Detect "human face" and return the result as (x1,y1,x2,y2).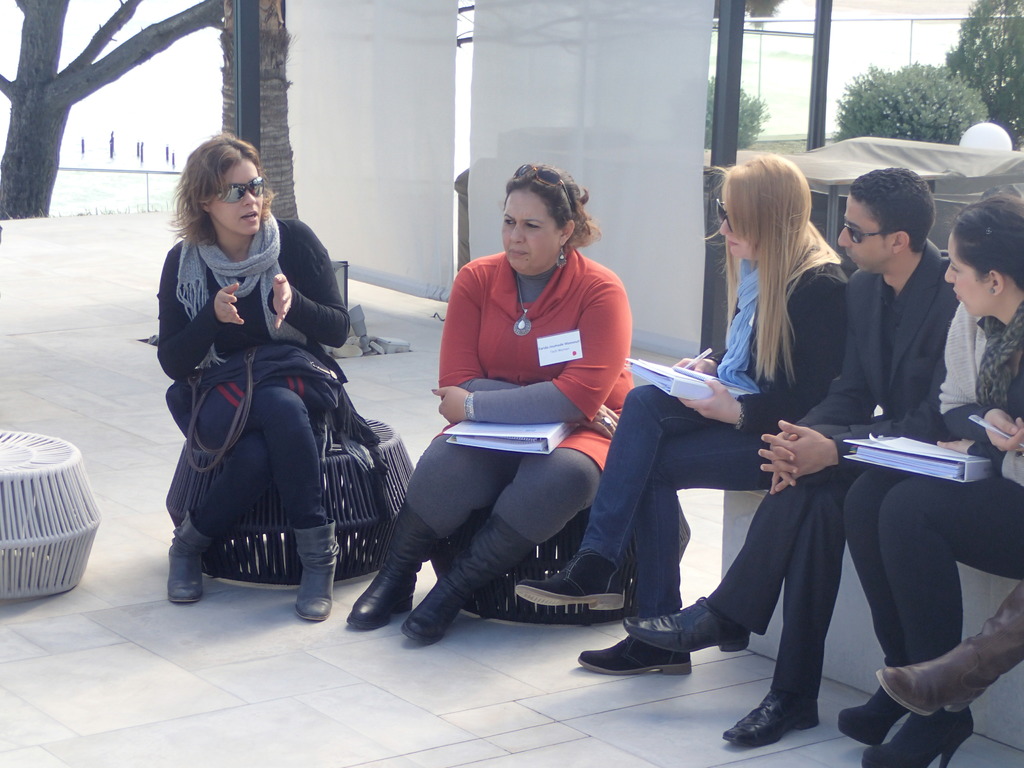
(721,204,753,262).
